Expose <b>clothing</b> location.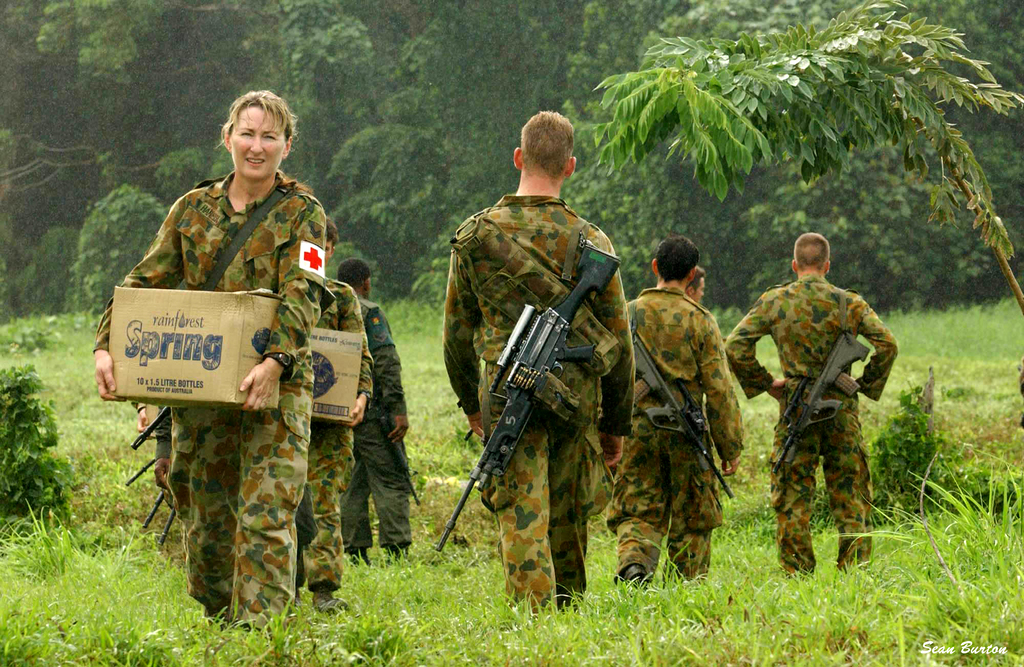
Exposed at 294:270:376:595.
